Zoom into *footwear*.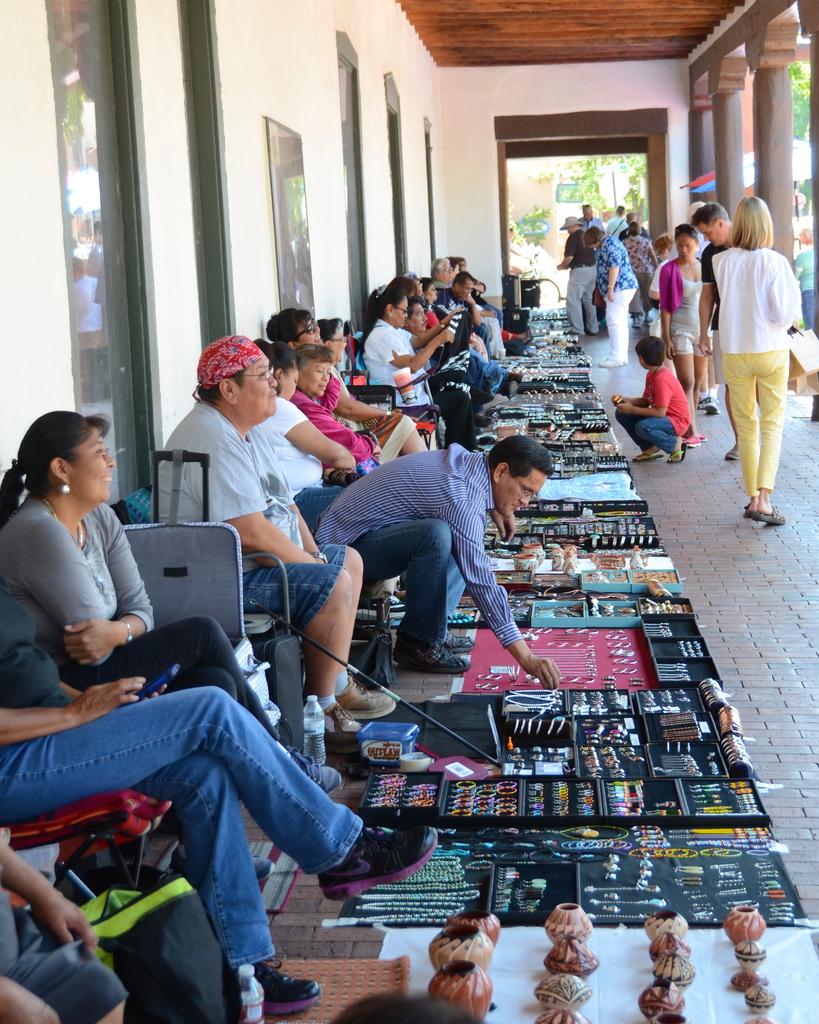
Zoom target: {"left": 703, "top": 392, "right": 722, "bottom": 415}.
